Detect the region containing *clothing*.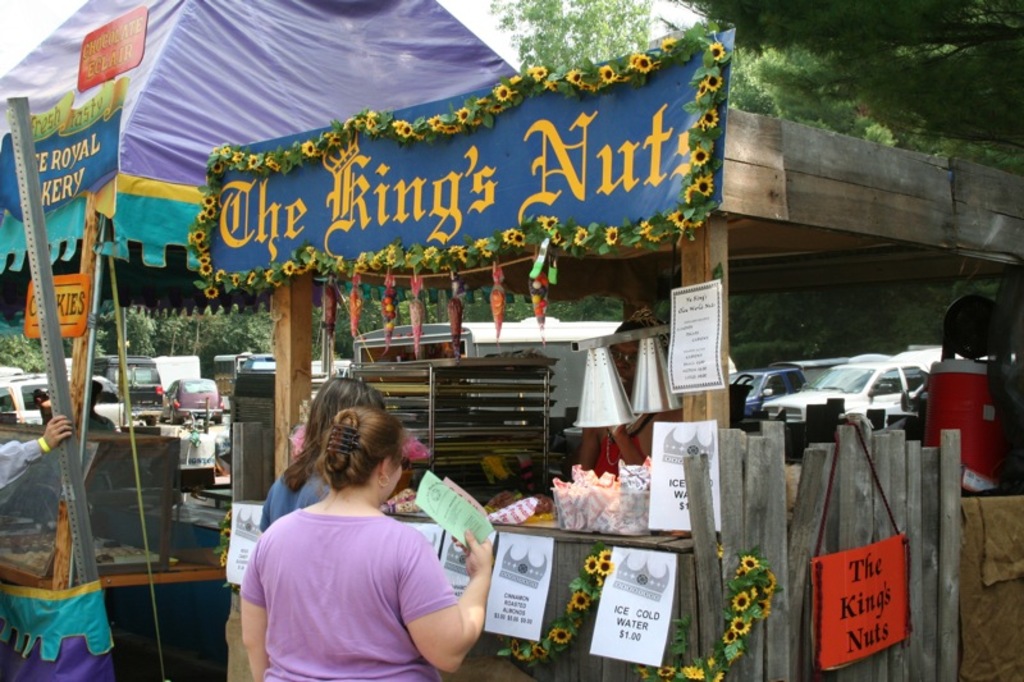
(left=0, top=443, right=46, bottom=514).
